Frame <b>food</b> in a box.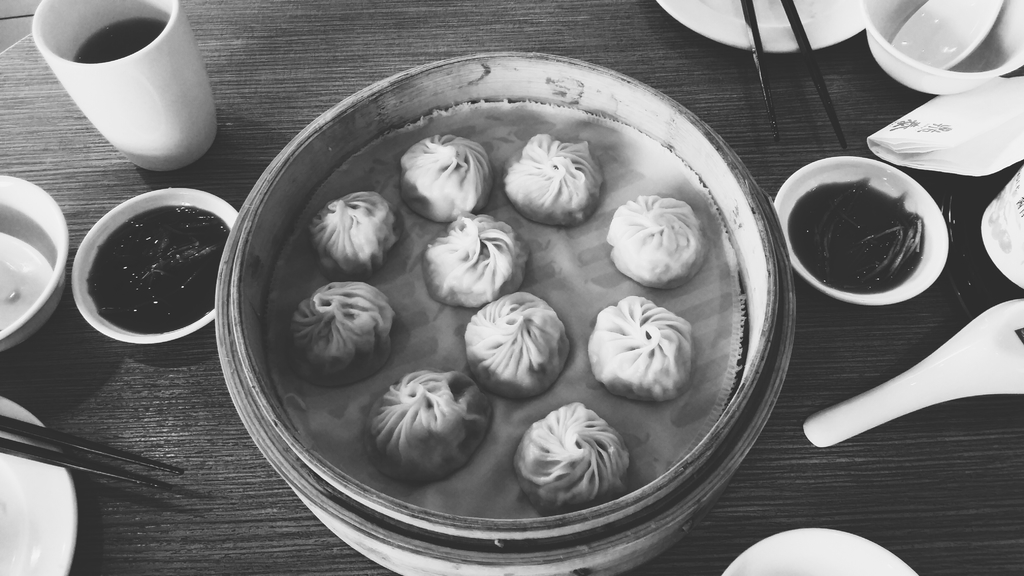
crop(787, 177, 927, 296).
